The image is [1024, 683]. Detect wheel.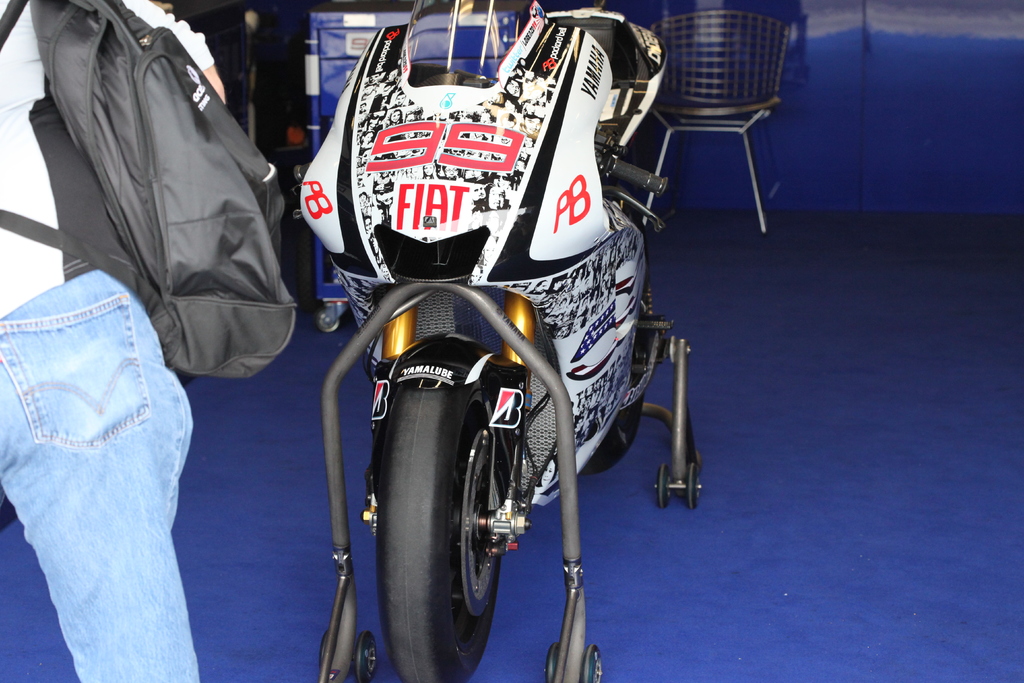
Detection: 582/645/604/682.
